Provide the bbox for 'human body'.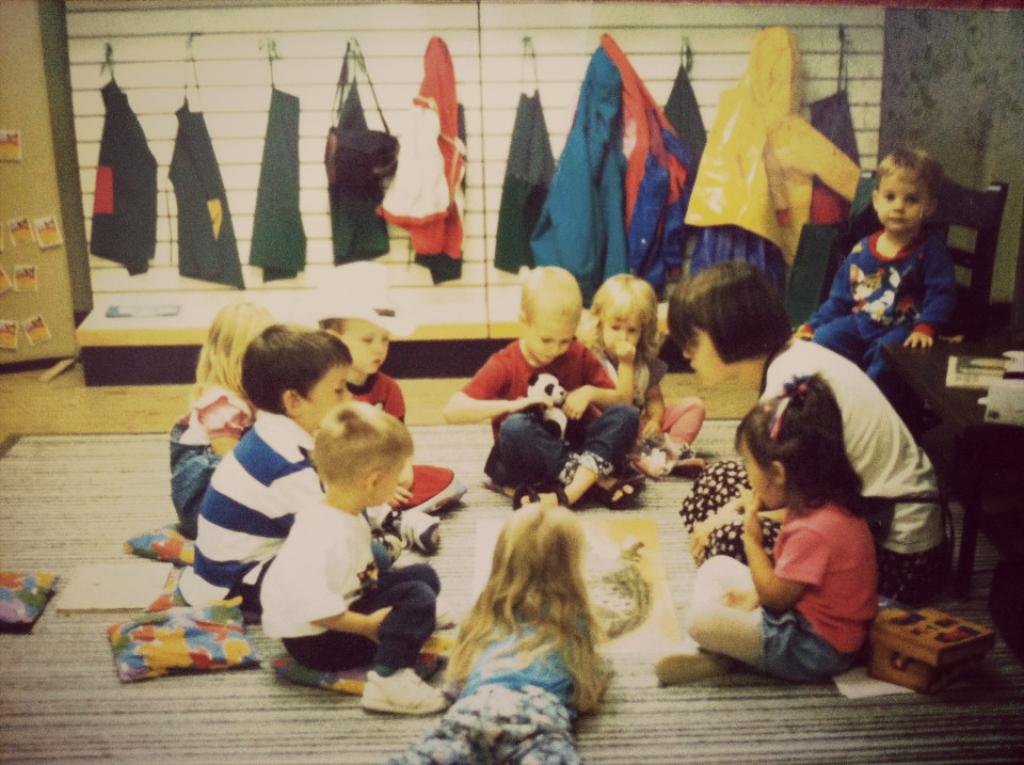
rect(452, 278, 647, 481).
